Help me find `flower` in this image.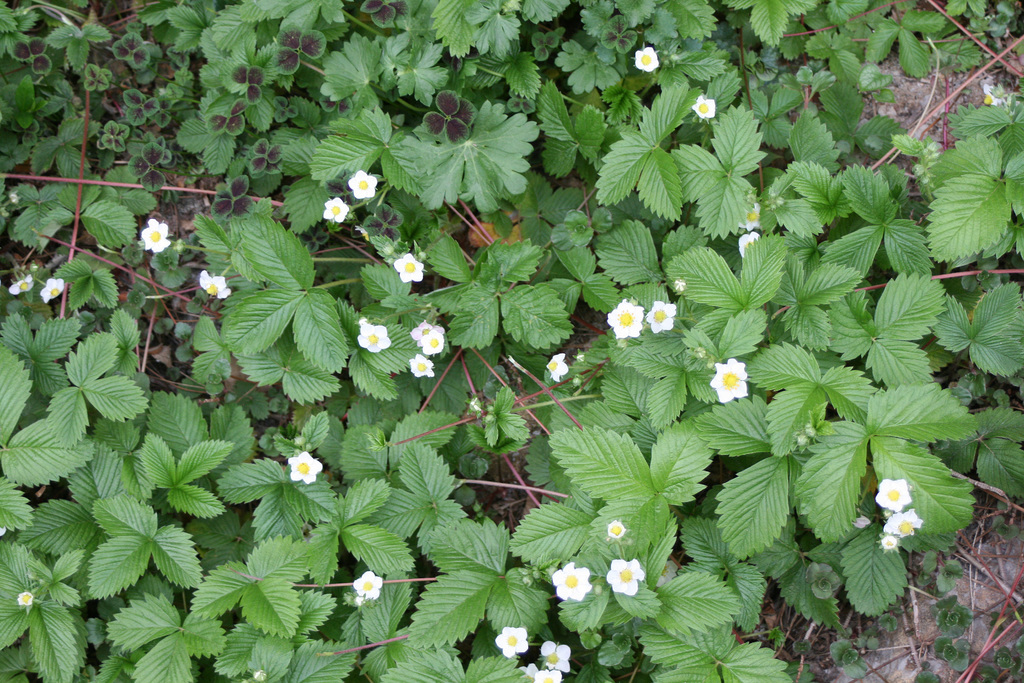
Found it: <bbox>356, 570, 384, 599</bbox>.
